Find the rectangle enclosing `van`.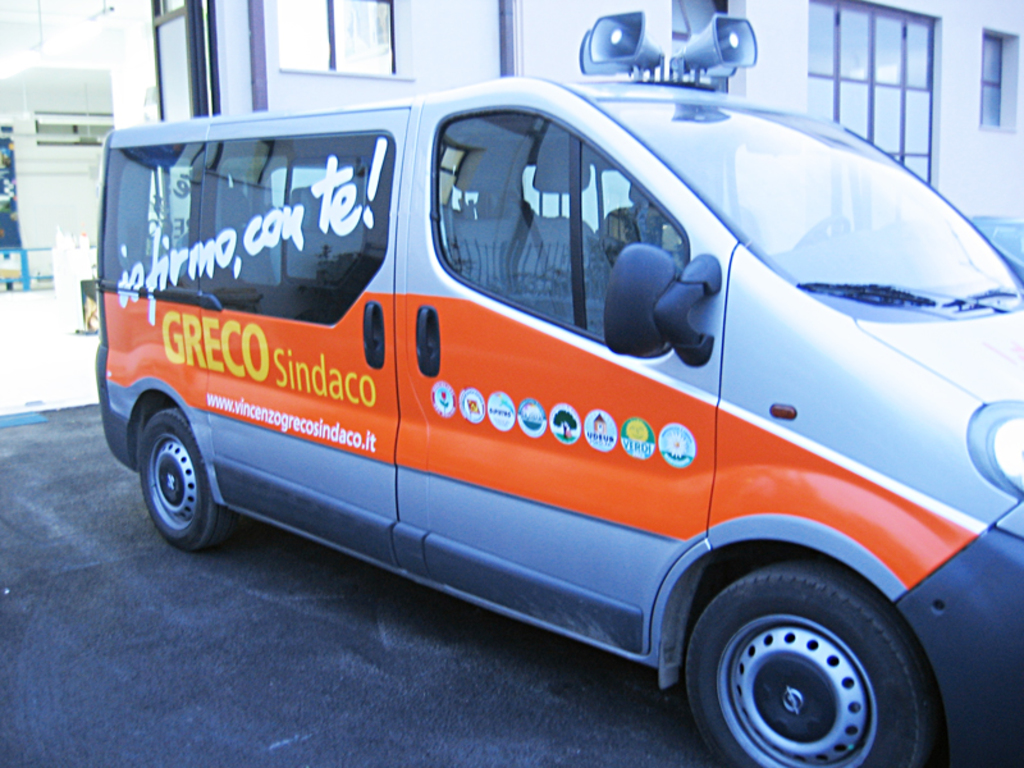
(82, 55, 1021, 767).
